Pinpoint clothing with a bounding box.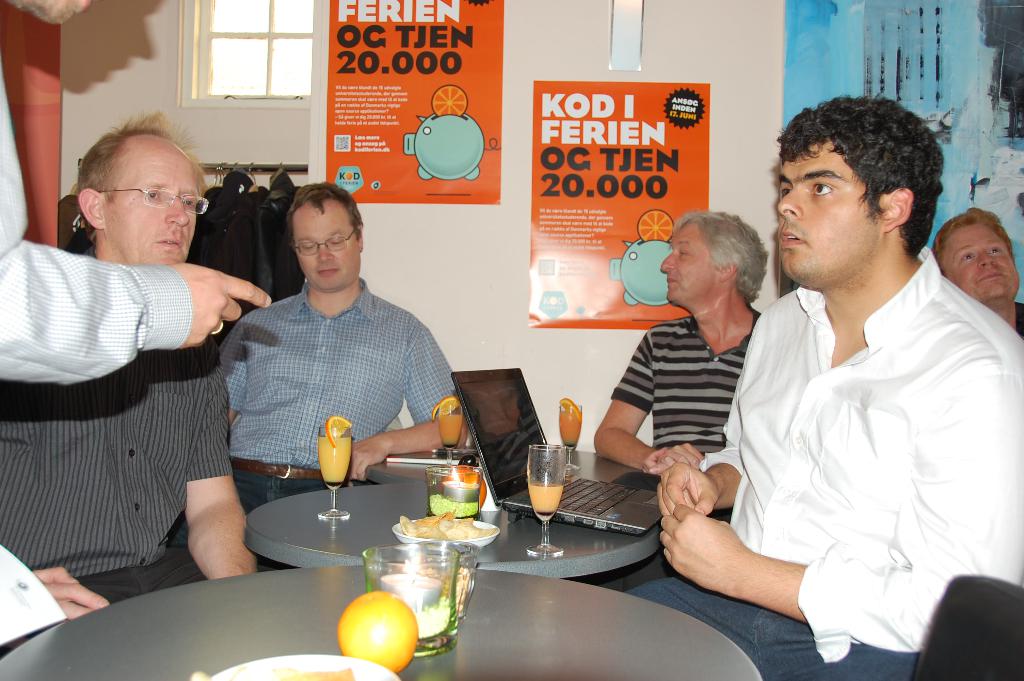
BBox(723, 208, 1000, 651).
